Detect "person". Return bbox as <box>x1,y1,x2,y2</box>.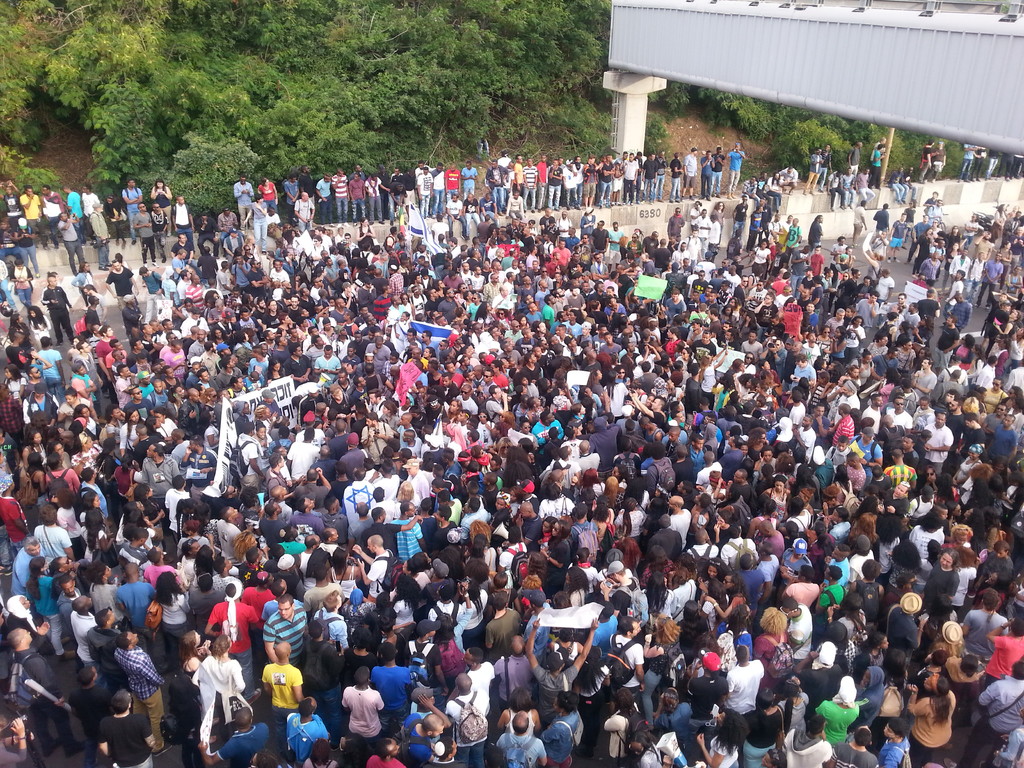
<box>151,576,189,633</box>.
